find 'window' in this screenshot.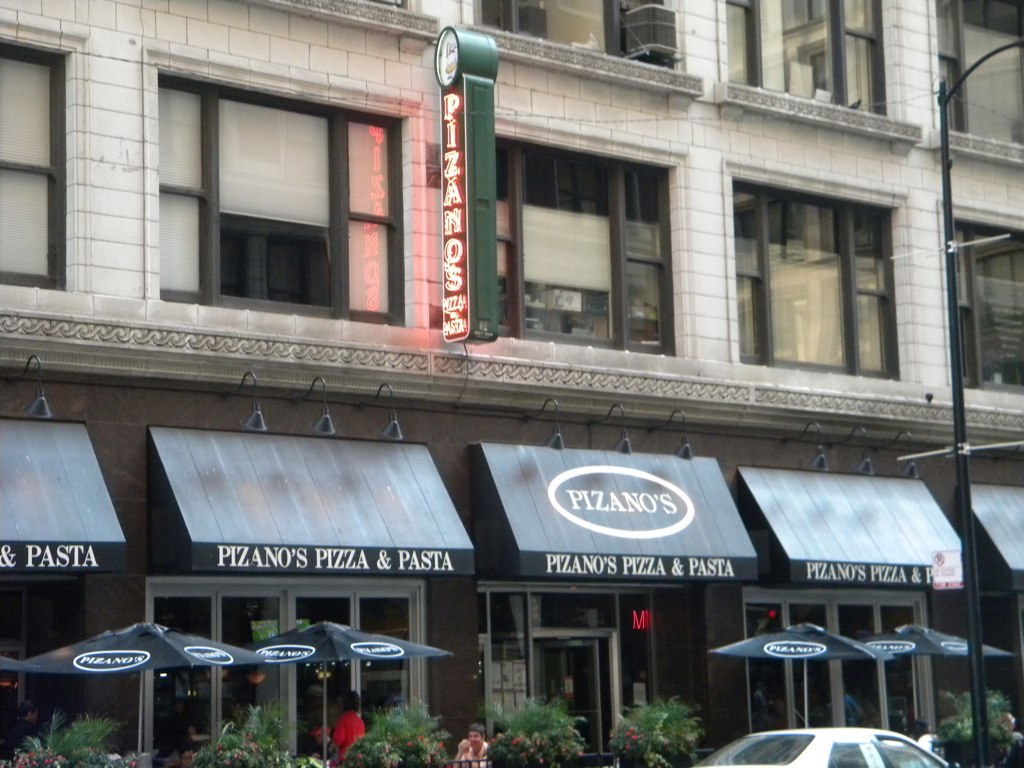
The bounding box for 'window' is x1=747 y1=588 x2=940 y2=732.
